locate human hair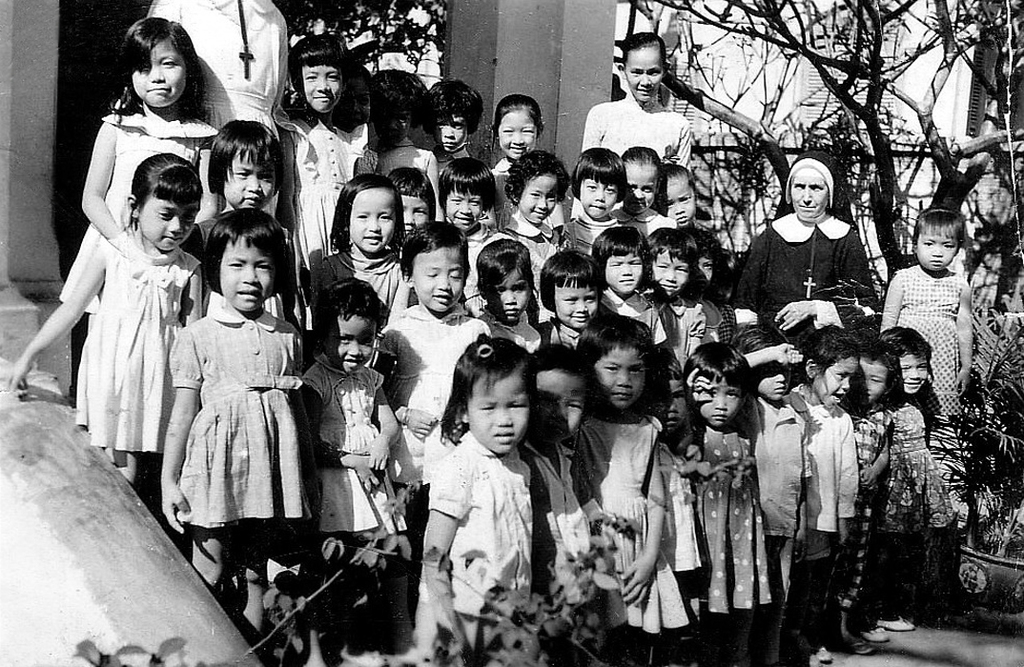
bbox(879, 325, 933, 383)
